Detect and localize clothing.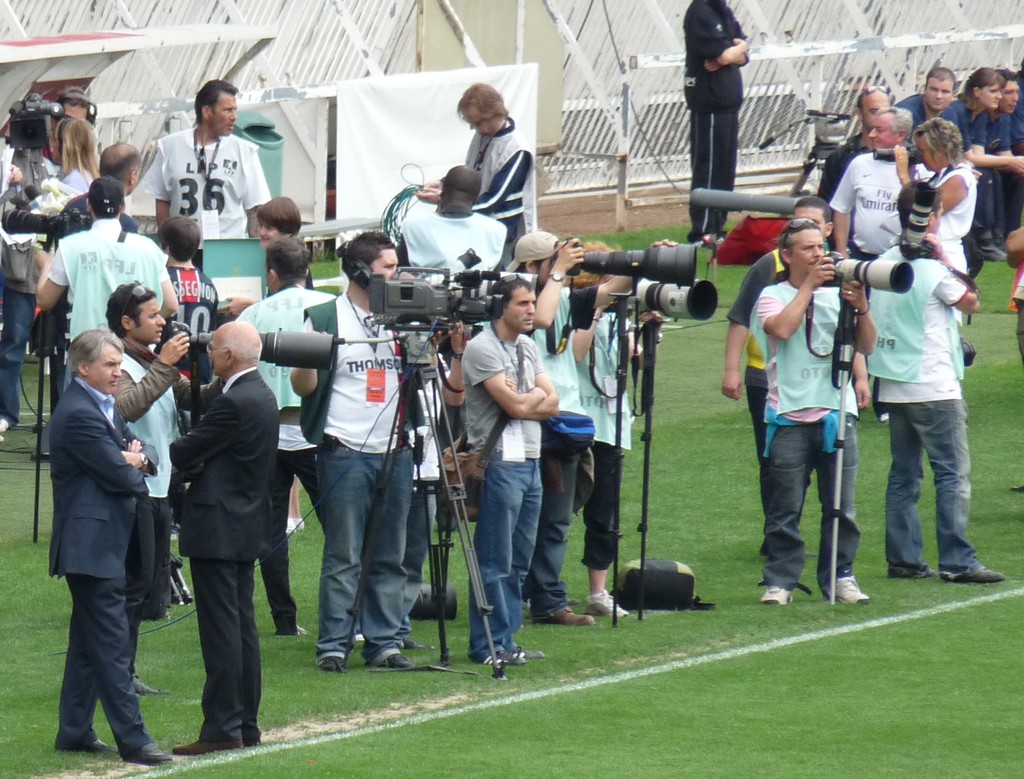
Localized at box=[166, 369, 276, 750].
